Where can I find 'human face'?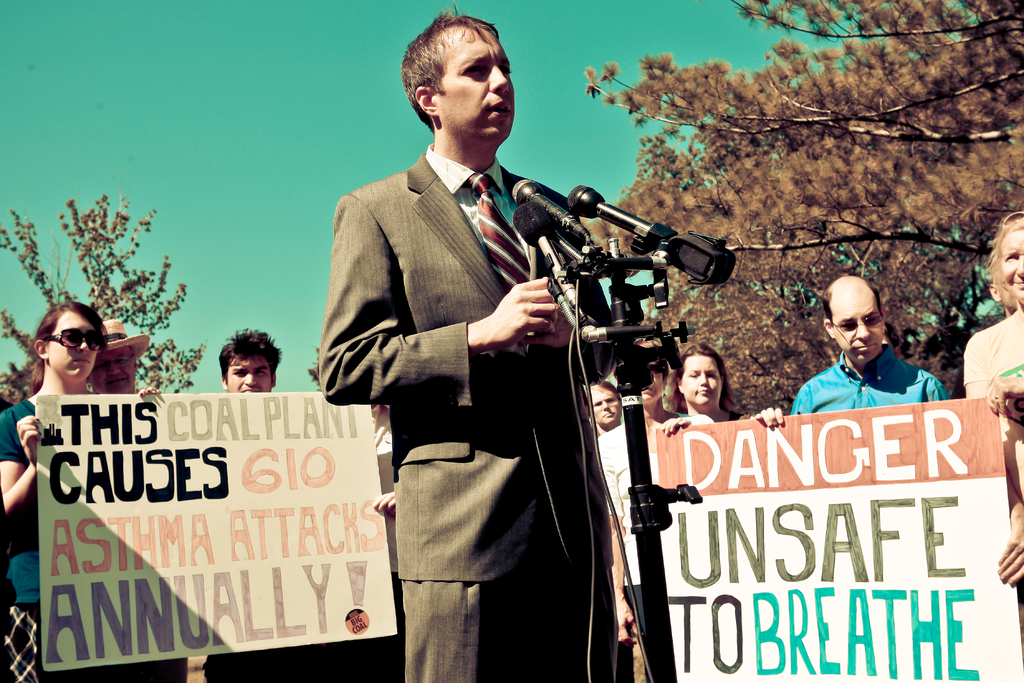
You can find it at rect(640, 374, 662, 404).
